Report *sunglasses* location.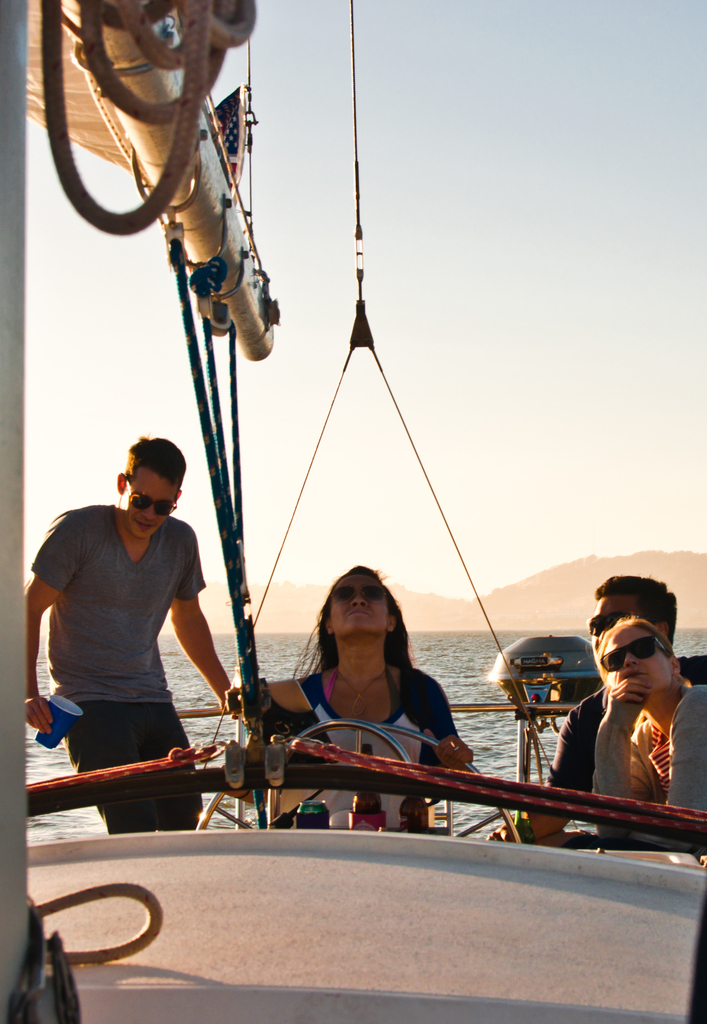
Report: bbox=[330, 585, 385, 600].
